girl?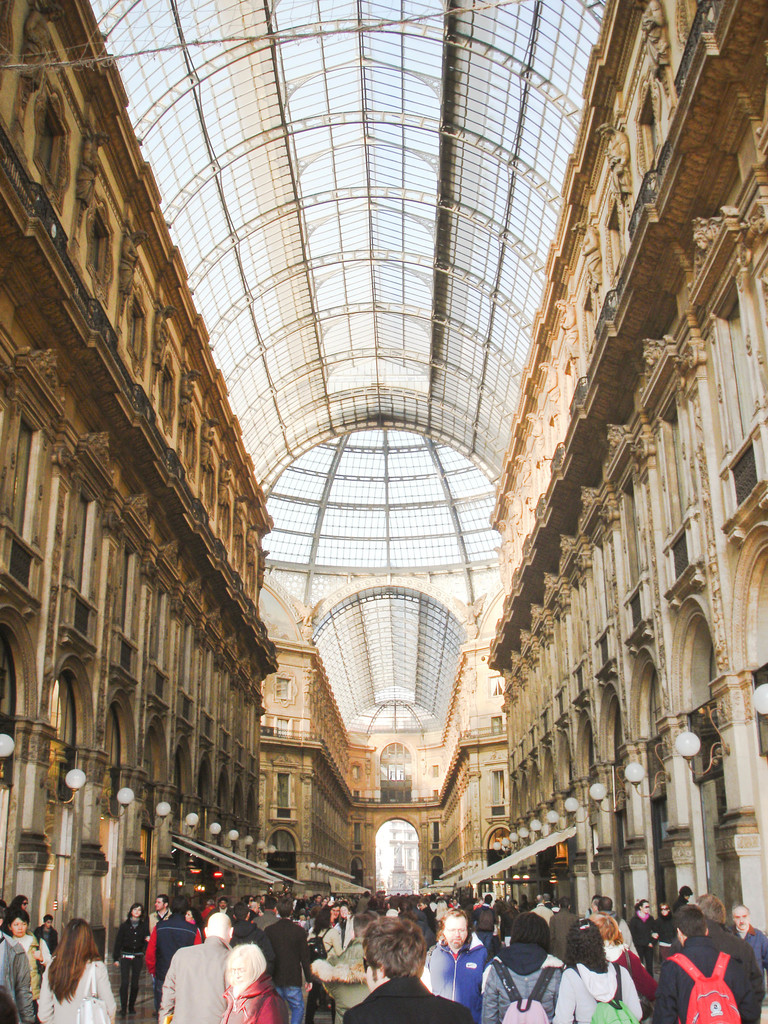
BBox(630, 900, 660, 977)
